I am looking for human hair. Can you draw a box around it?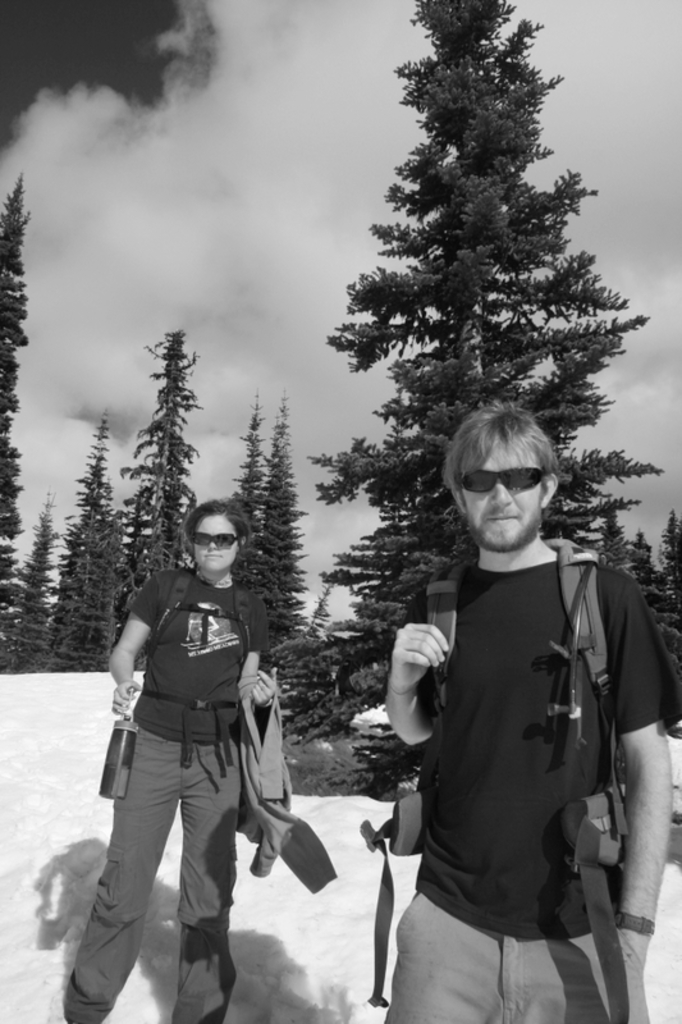
Sure, the bounding box is rect(183, 495, 251, 561).
